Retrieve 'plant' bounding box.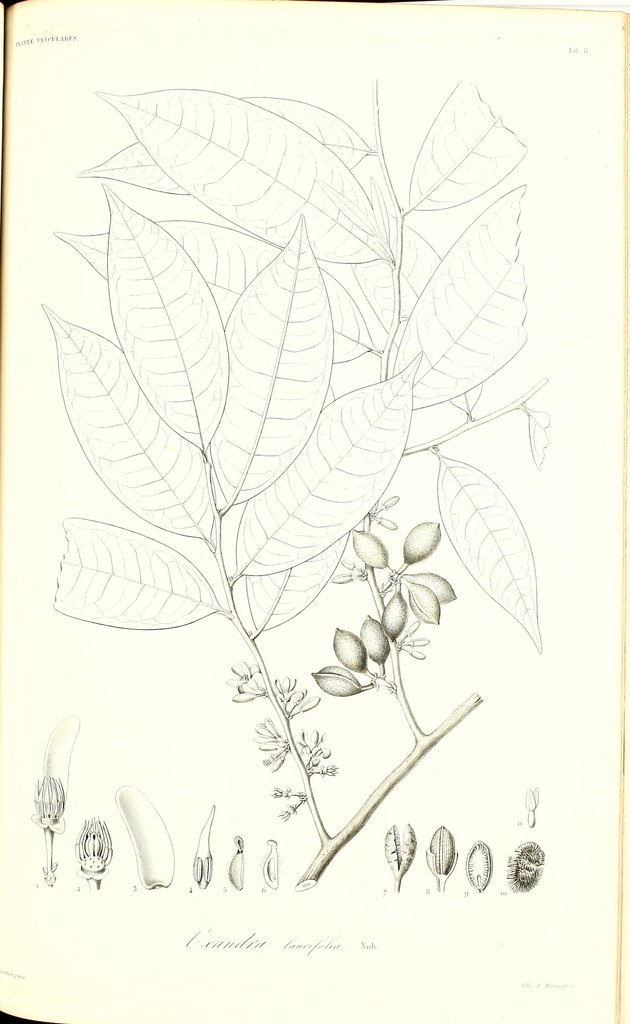
Bounding box: 38/75/551/890.
